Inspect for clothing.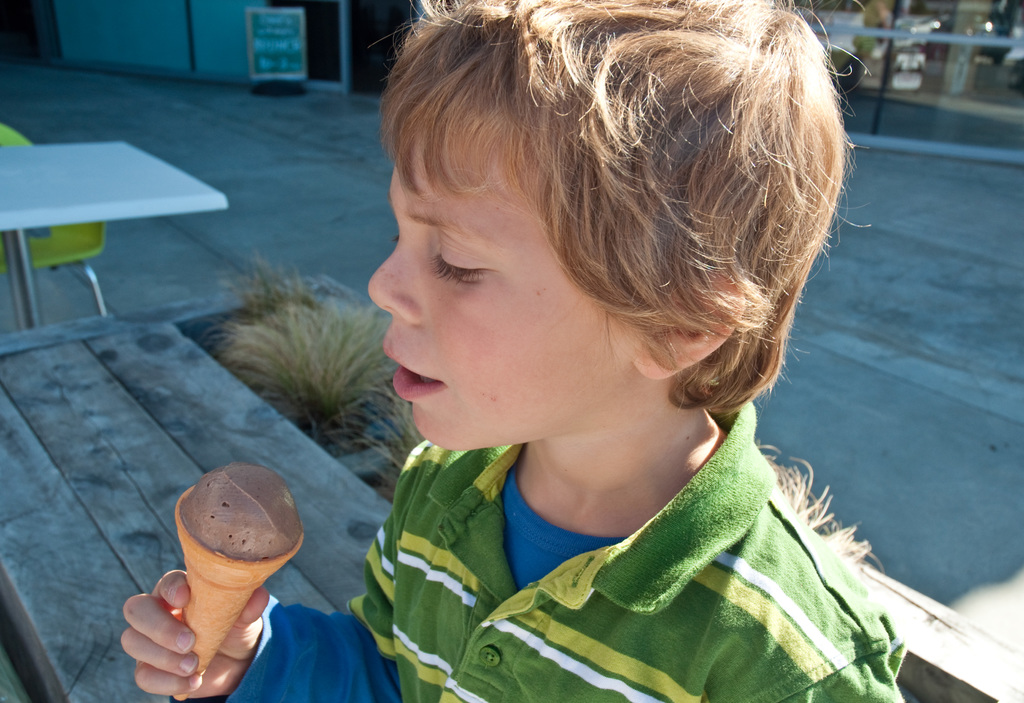
Inspection: bbox=[348, 395, 910, 702].
